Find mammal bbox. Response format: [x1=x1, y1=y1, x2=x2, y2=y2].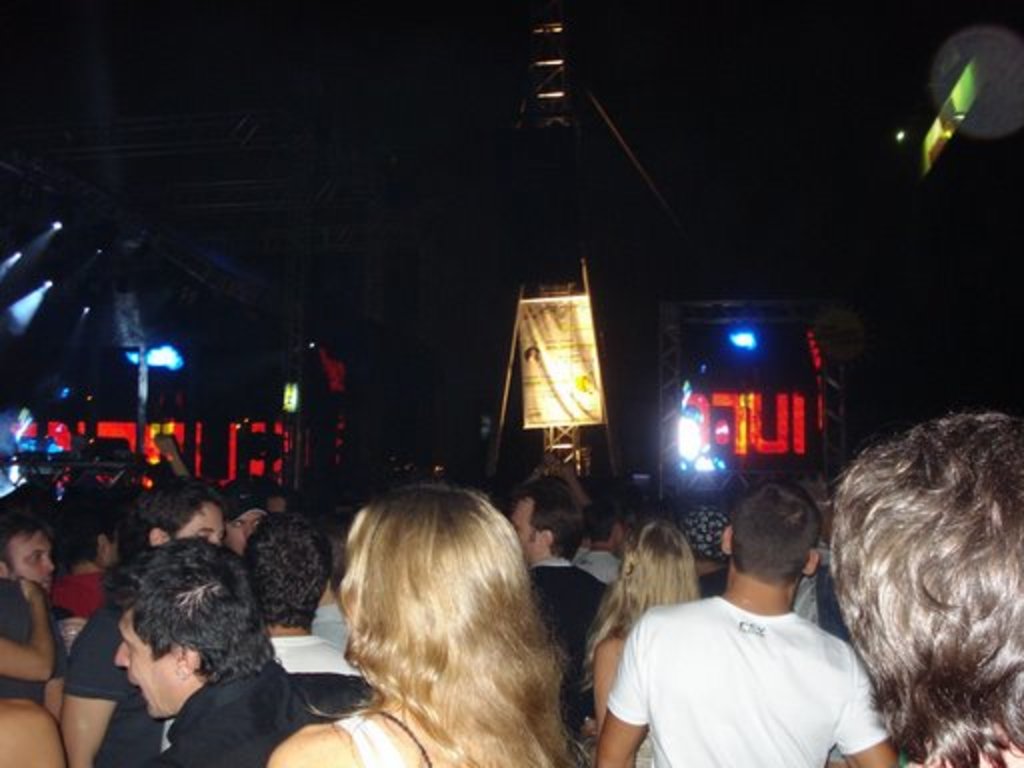
[x1=290, y1=462, x2=588, y2=767].
